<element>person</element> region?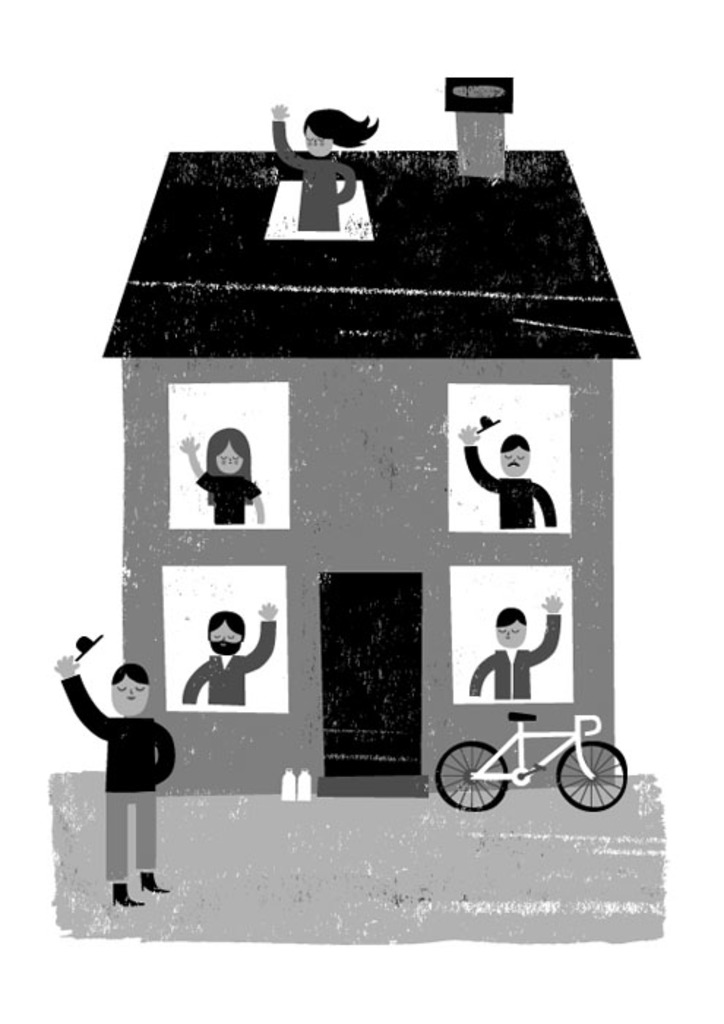
box(177, 432, 266, 522)
